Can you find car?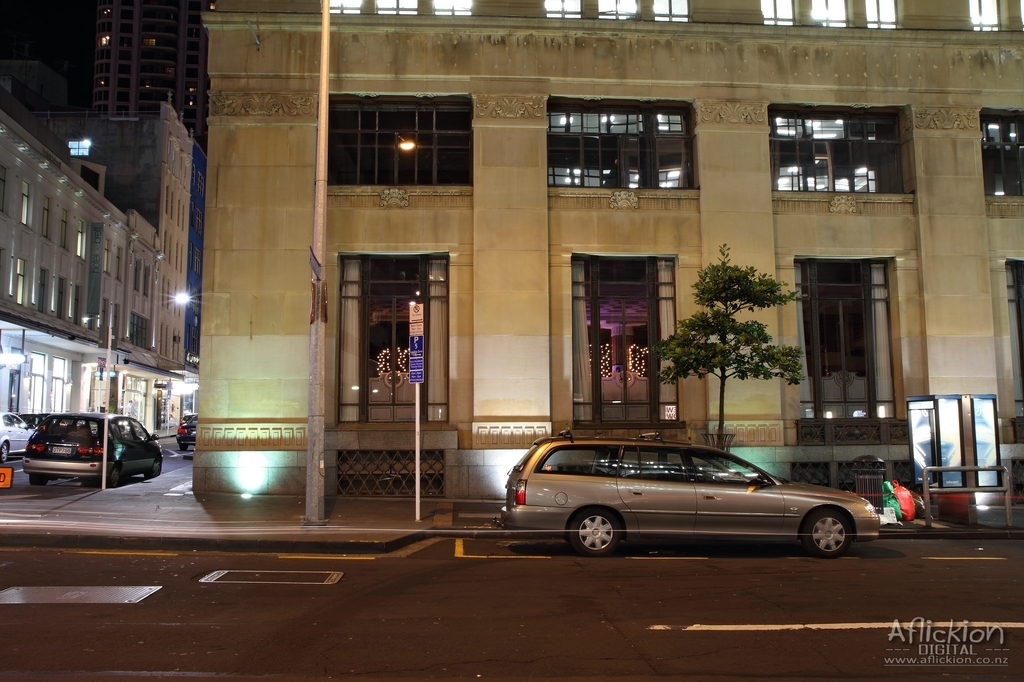
Yes, bounding box: box(25, 407, 162, 489).
